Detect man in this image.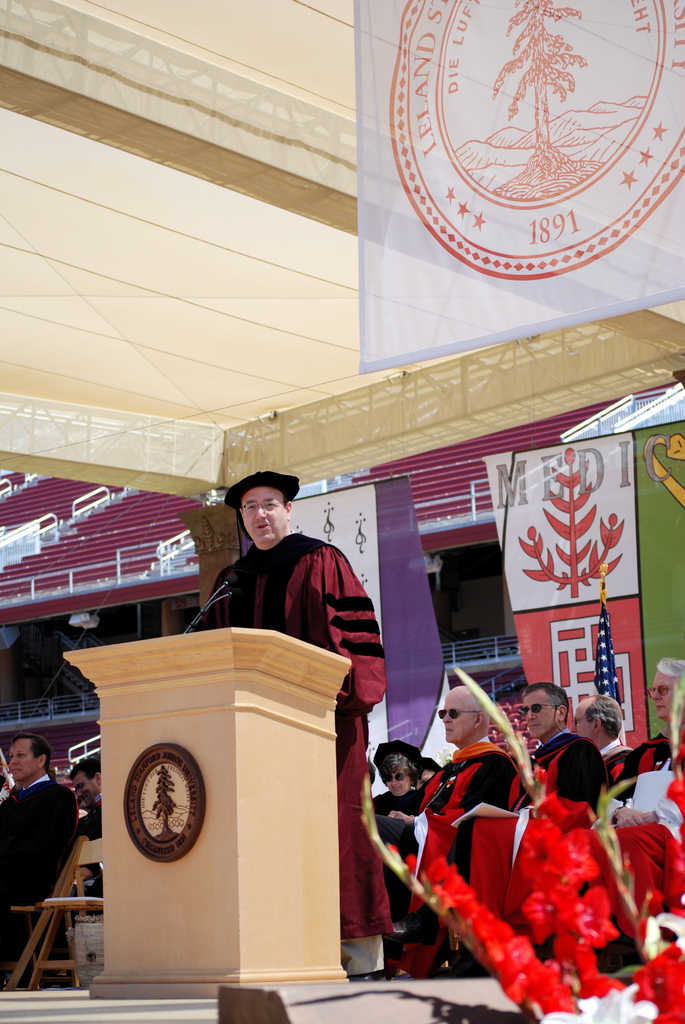
Detection: BBox(167, 468, 387, 993).
